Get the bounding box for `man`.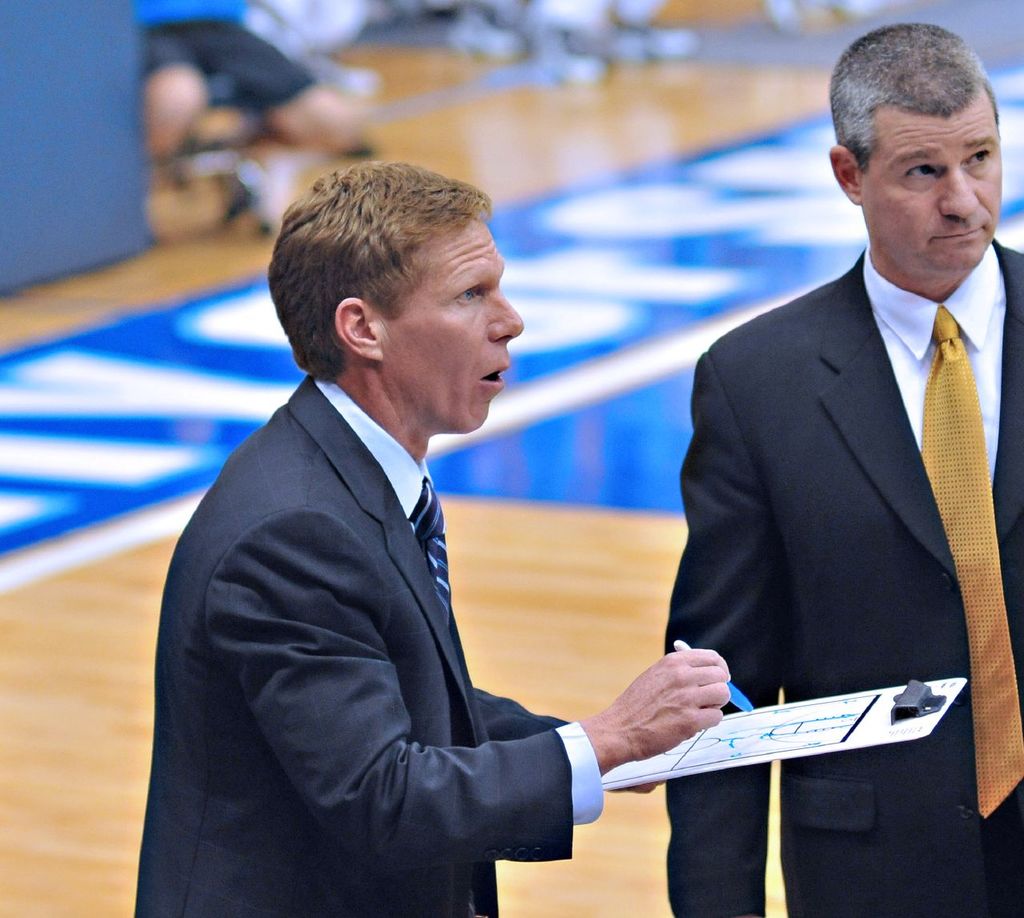
box(133, 158, 730, 917).
